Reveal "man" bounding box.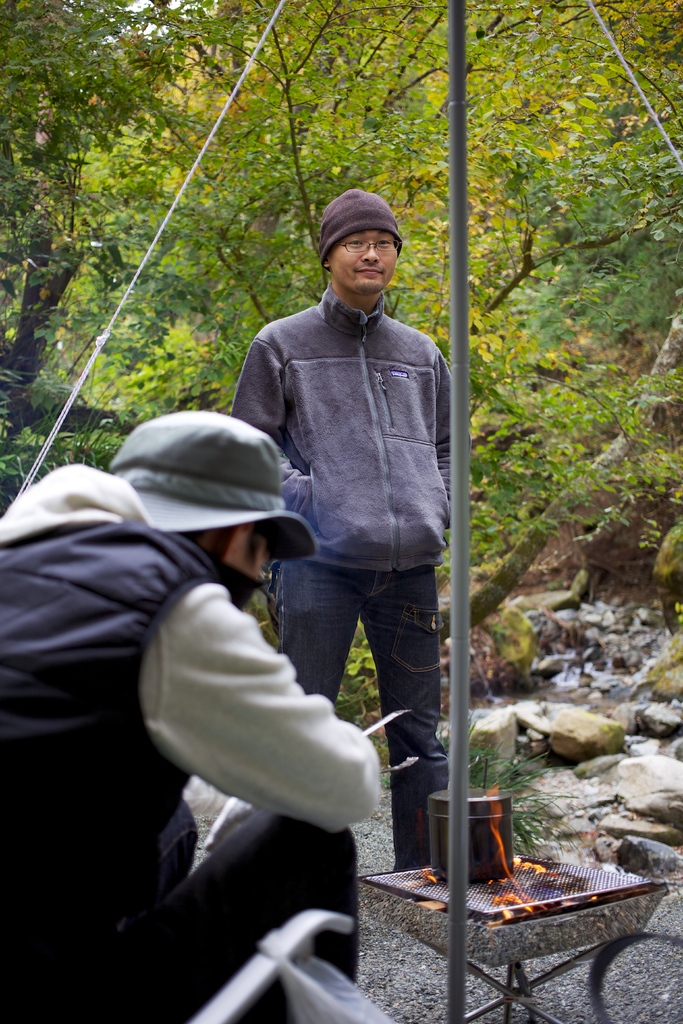
Revealed: select_region(0, 408, 377, 1023).
